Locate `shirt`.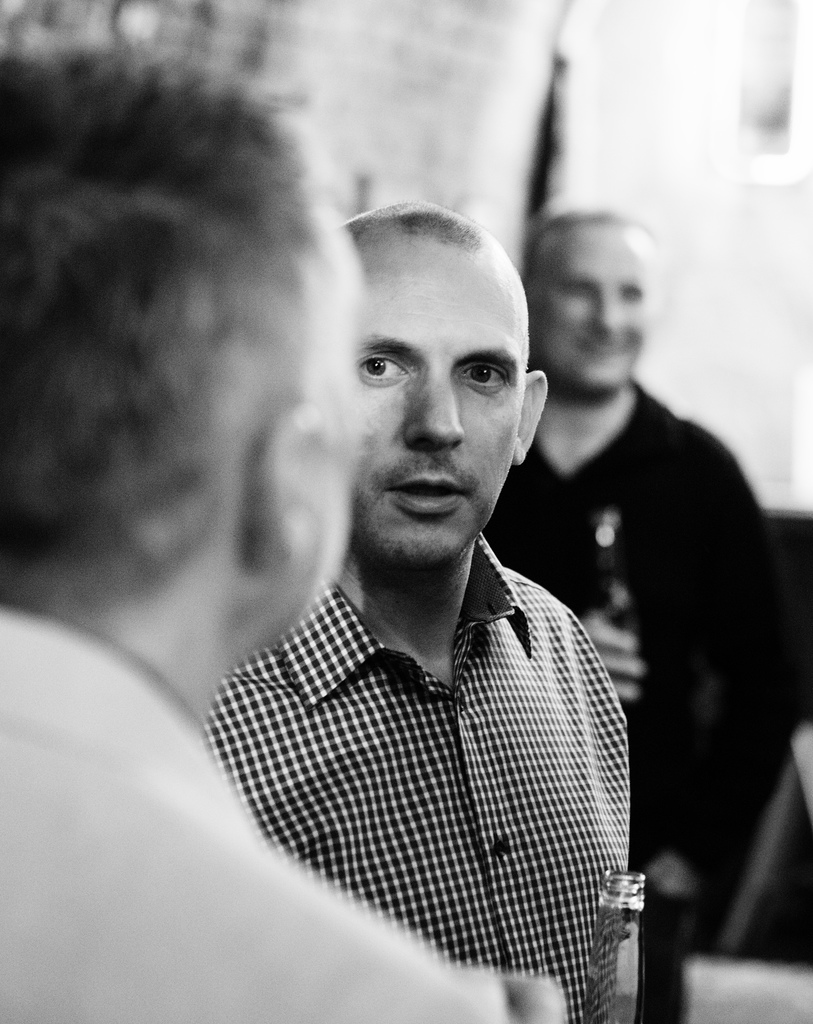
Bounding box: {"left": 204, "top": 533, "right": 628, "bottom": 1021}.
